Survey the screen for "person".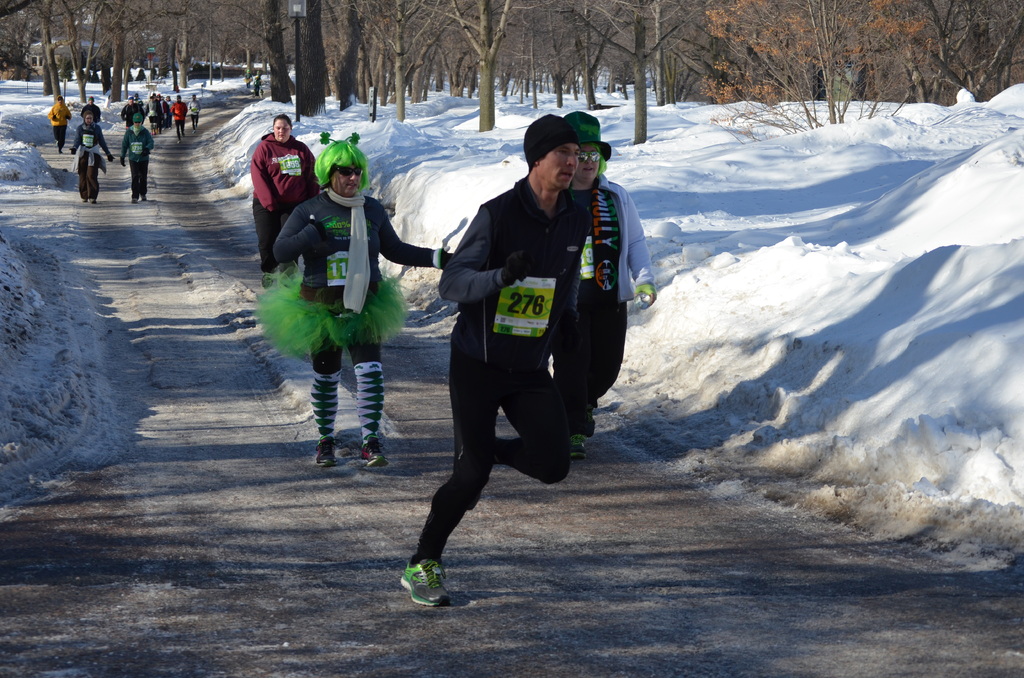
Survey found: [x1=570, y1=108, x2=649, y2=451].
